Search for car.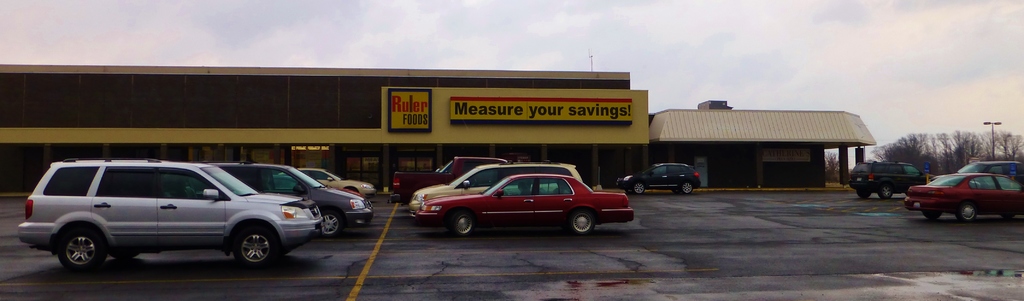
Found at BBox(296, 169, 373, 195).
